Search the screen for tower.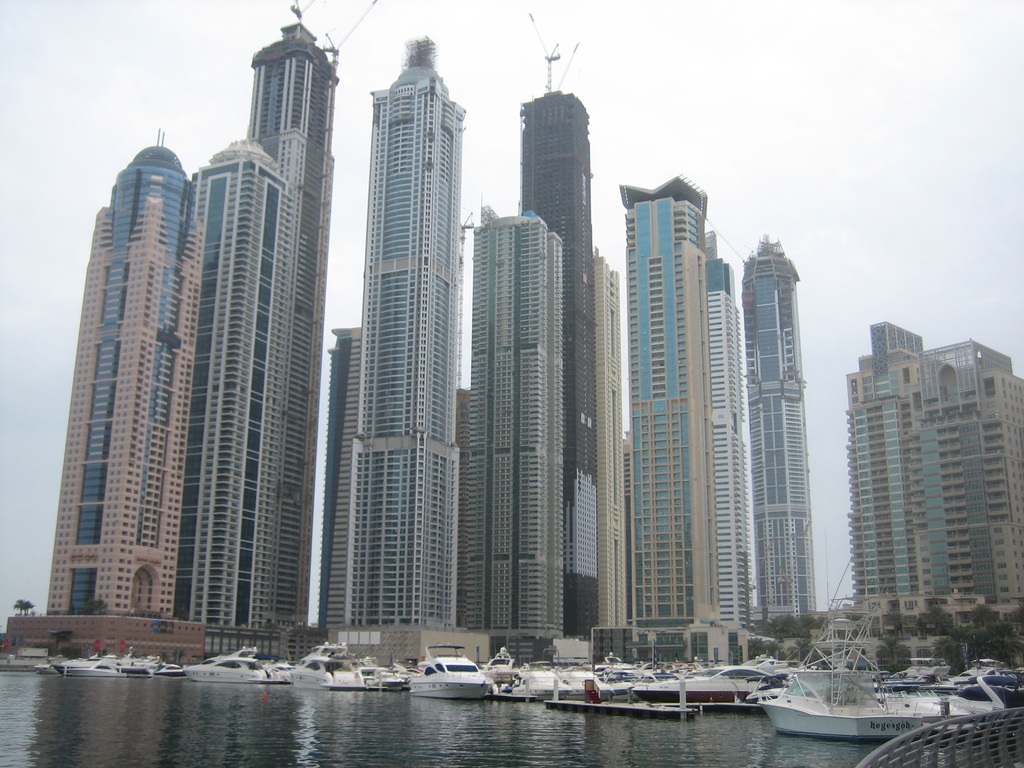
Found at region(521, 81, 624, 664).
